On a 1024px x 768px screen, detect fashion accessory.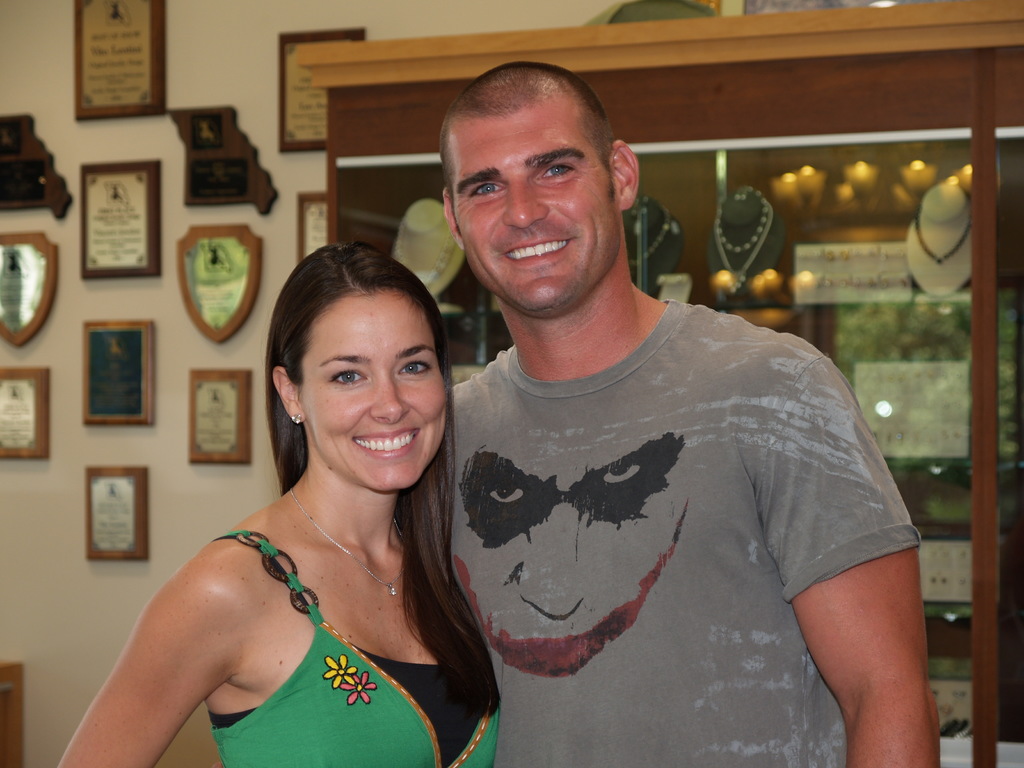
717:186:769:250.
